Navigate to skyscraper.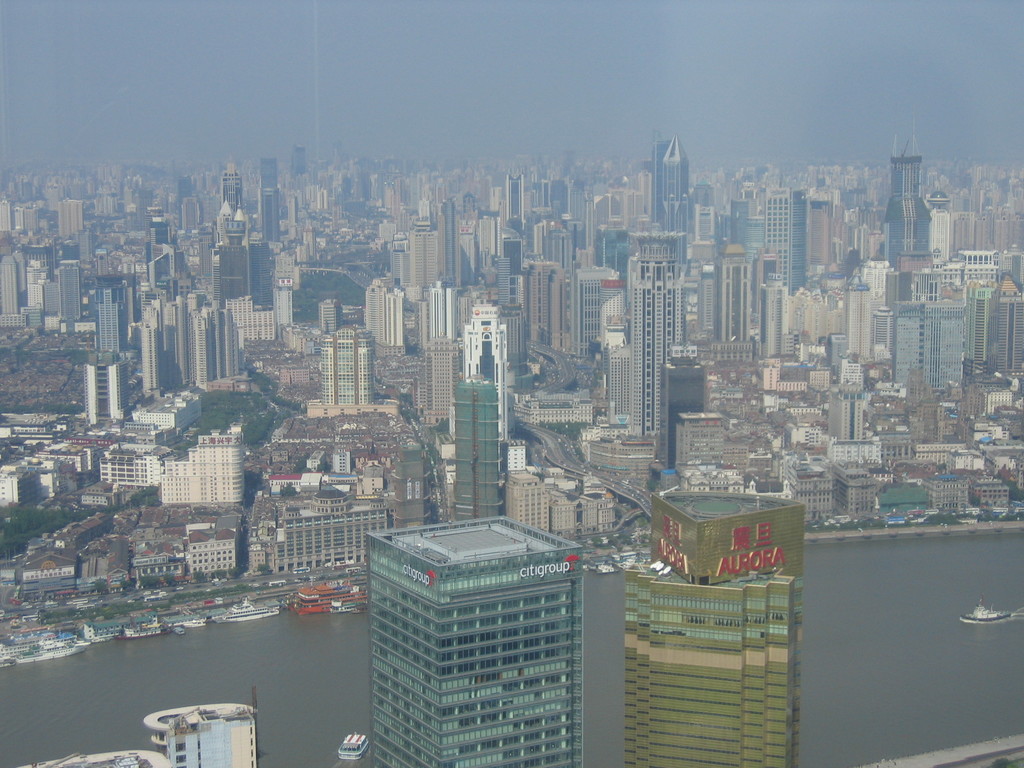
Navigation target: [756, 246, 788, 359].
